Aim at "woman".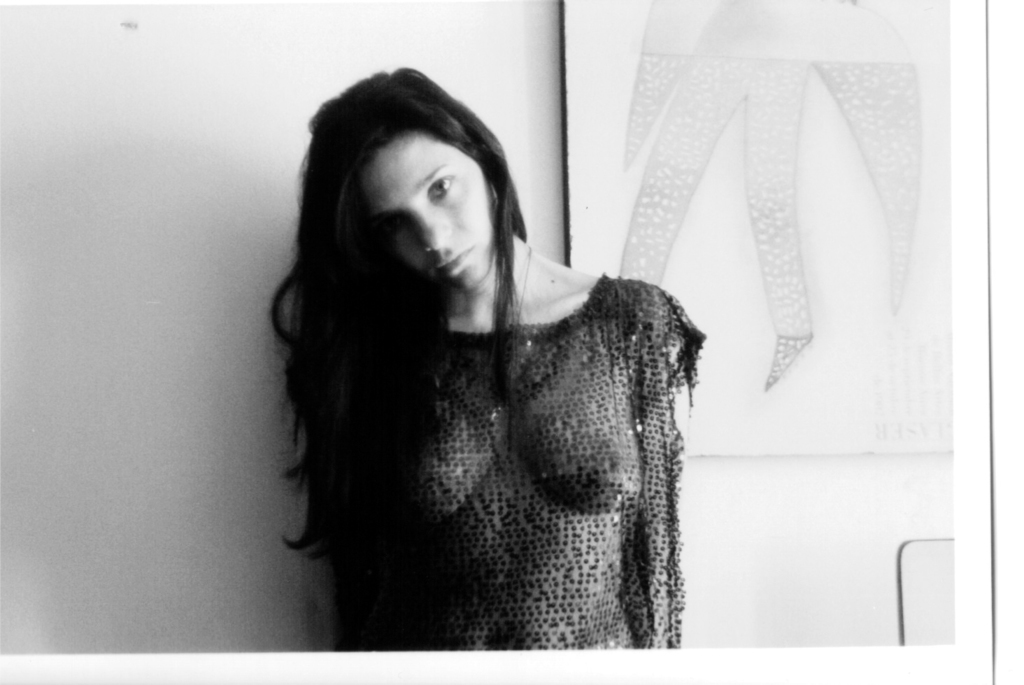
Aimed at l=250, t=66, r=760, b=670.
